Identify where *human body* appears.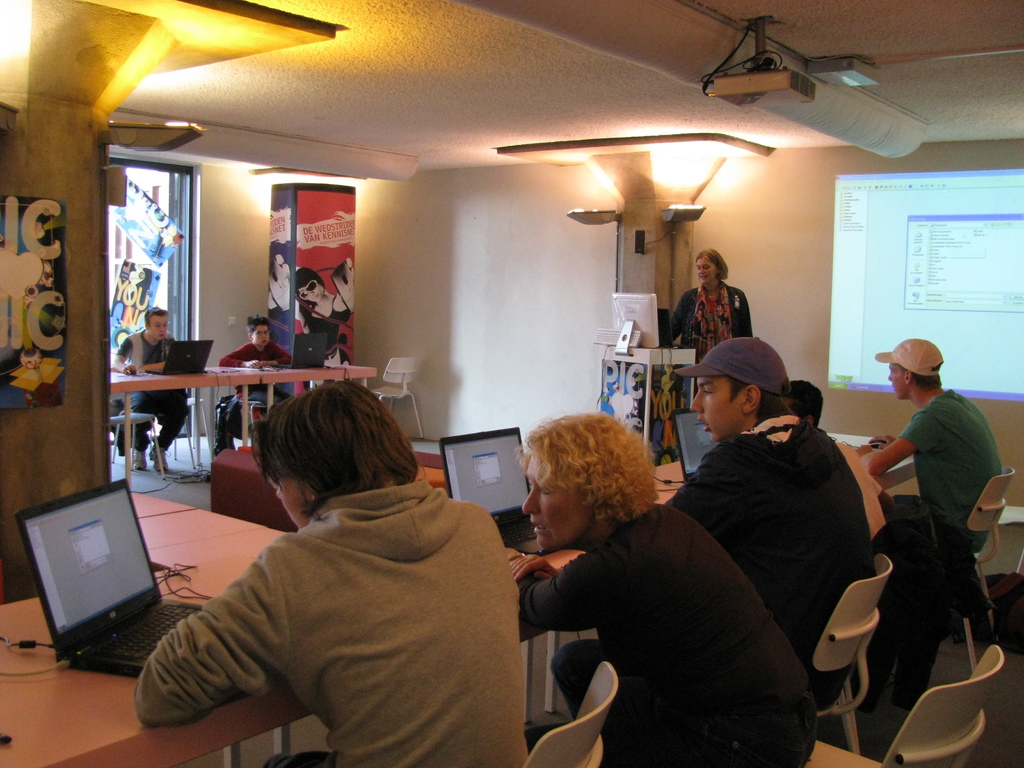
Appears at left=296, top=266, right=358, bottom=372.
